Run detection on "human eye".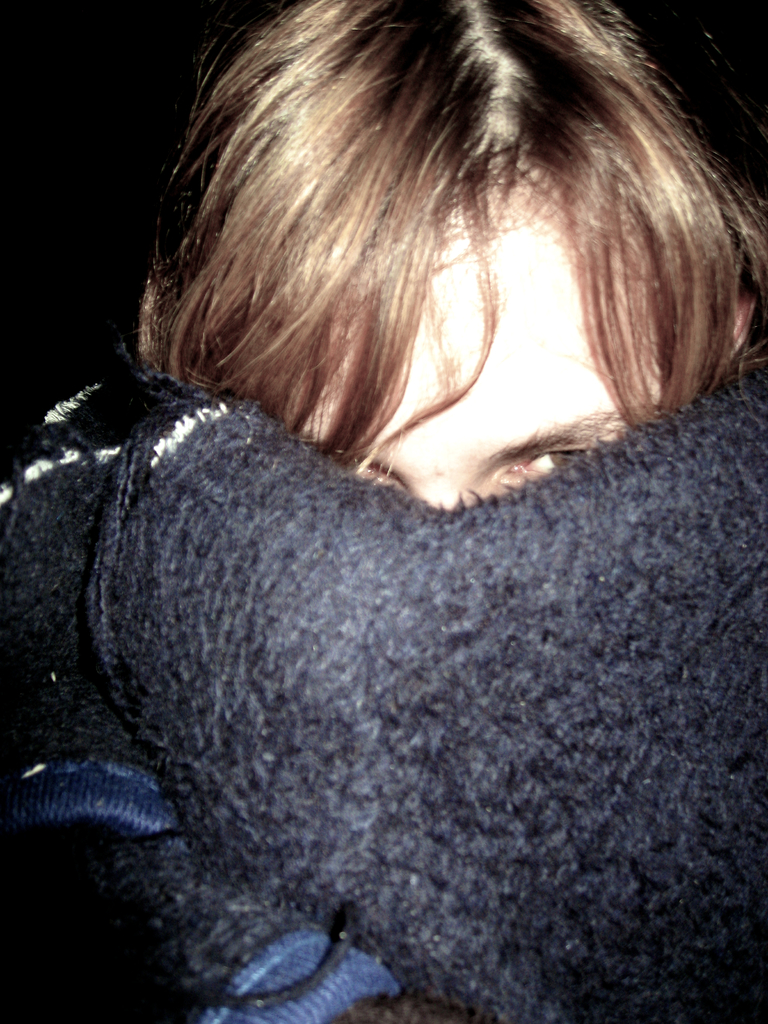
Result: rect(504, 430, 627, 489).
